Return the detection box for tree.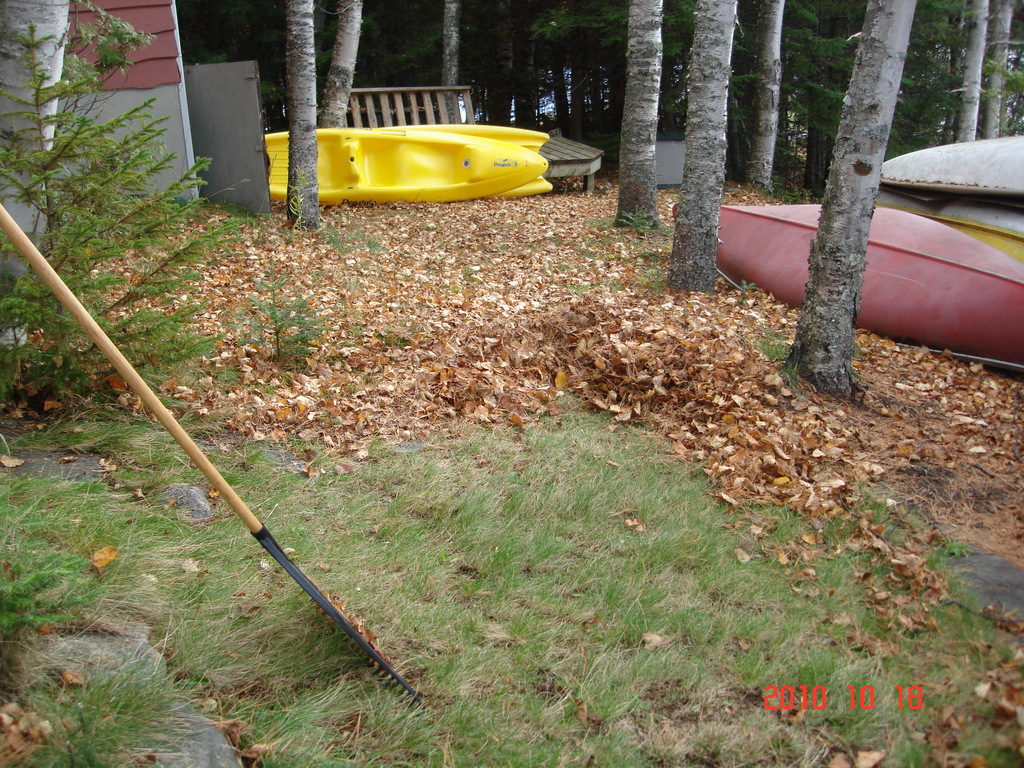
bbox=(788, 0, 859, 195).
